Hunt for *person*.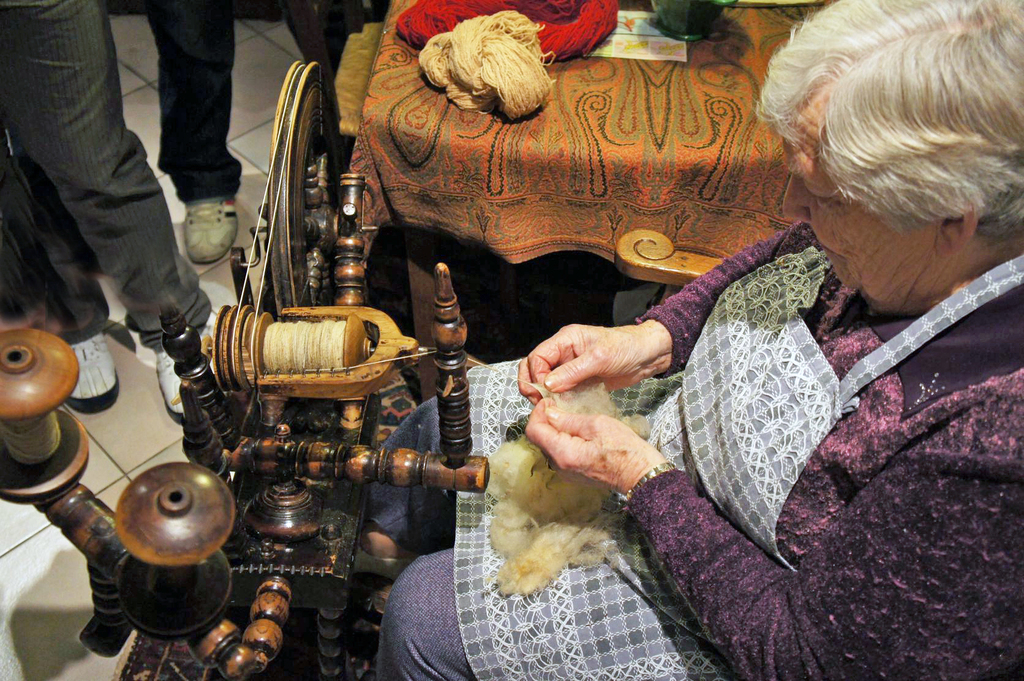
Hunted down at select_region(118, 0, 247, 253).
